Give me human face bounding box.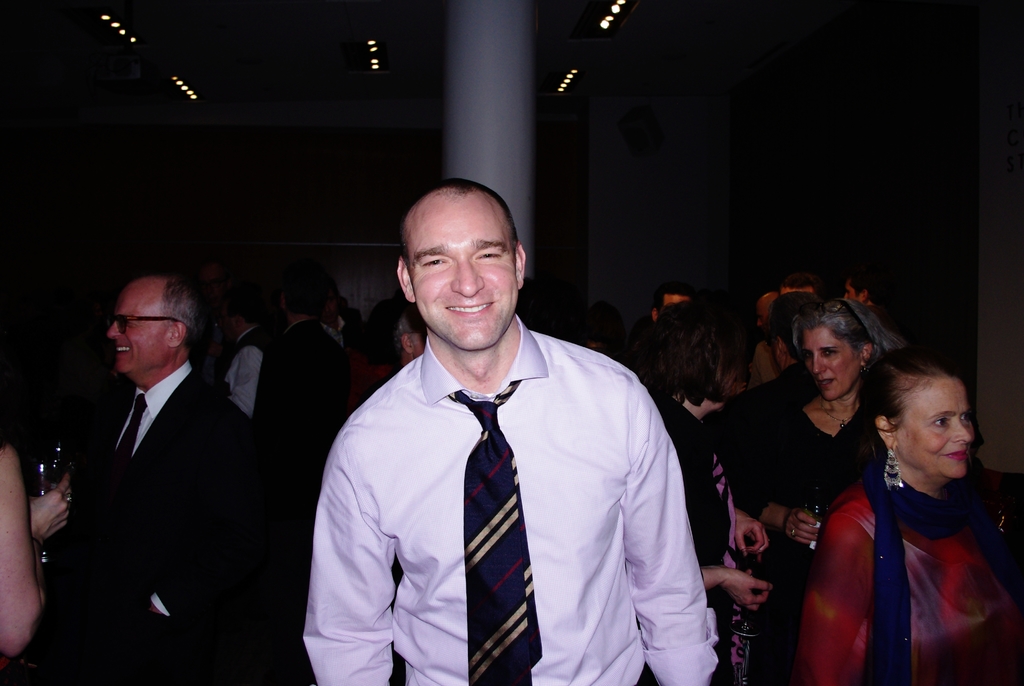
<region>104, 284, 170, 375</region>.
